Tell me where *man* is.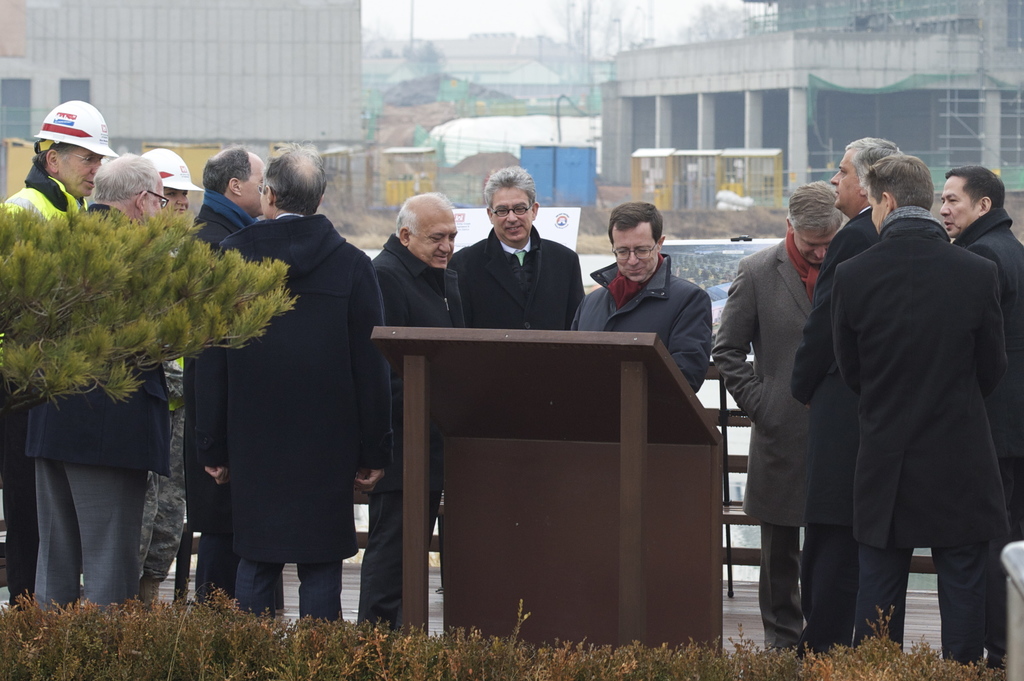
*man* is at rect(710, 180, 843, 658).
